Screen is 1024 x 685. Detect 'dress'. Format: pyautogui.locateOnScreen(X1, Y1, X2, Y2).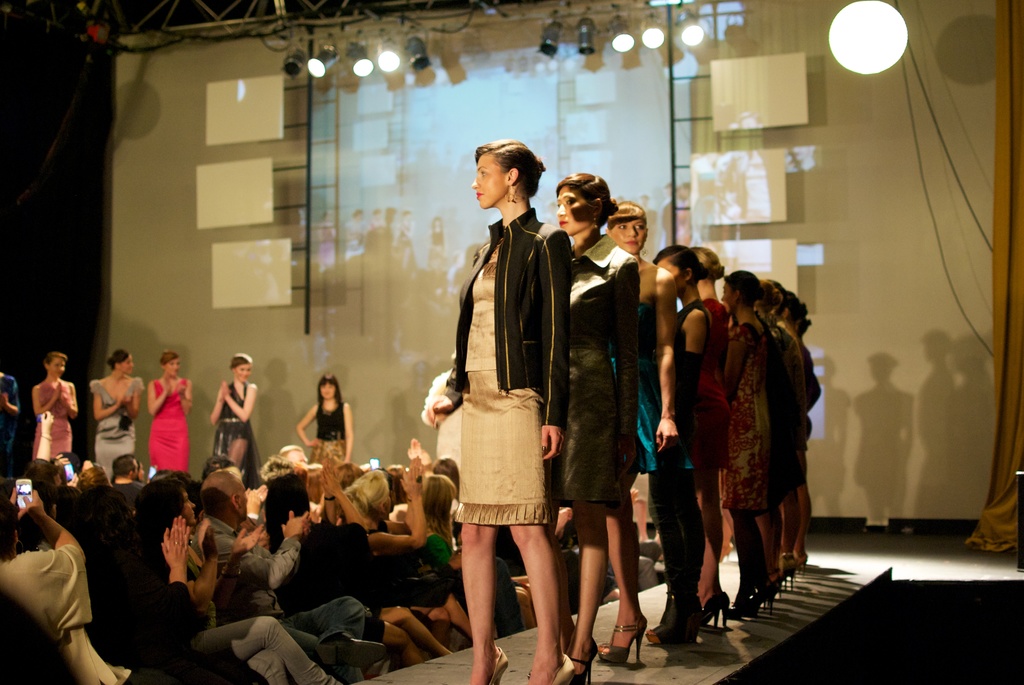
pyautogui.locateOnScreen(310, 402, 344, 467).
